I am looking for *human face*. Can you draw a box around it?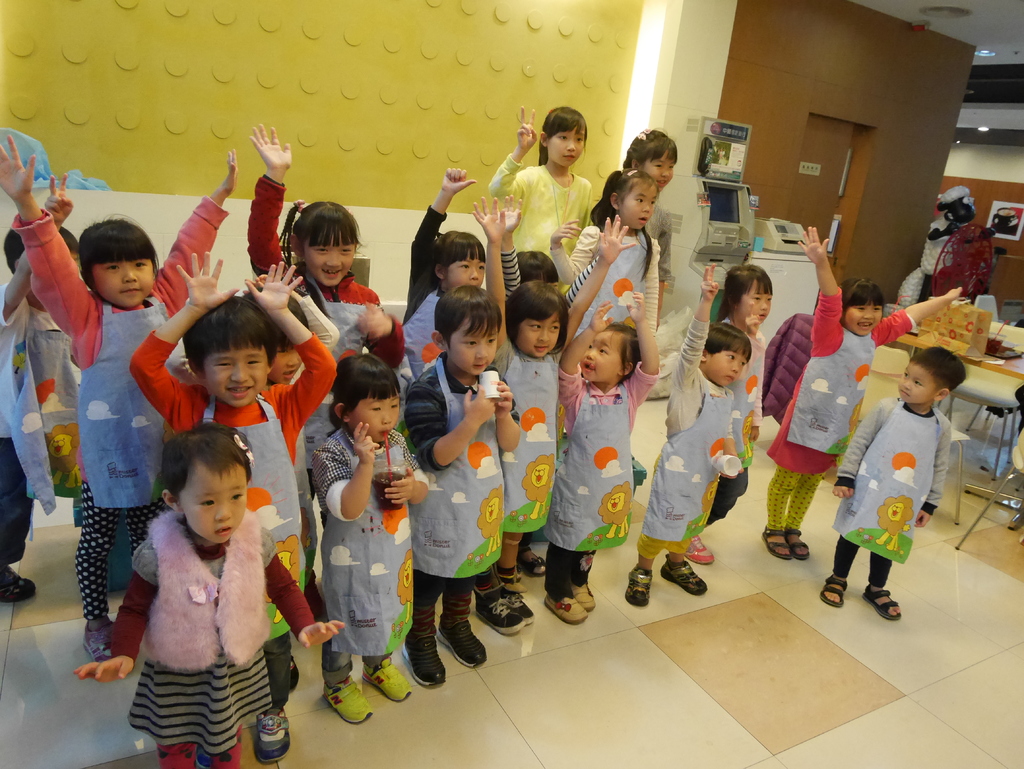
Sure, the bounding box is <box>618,187,654,229</box>.
